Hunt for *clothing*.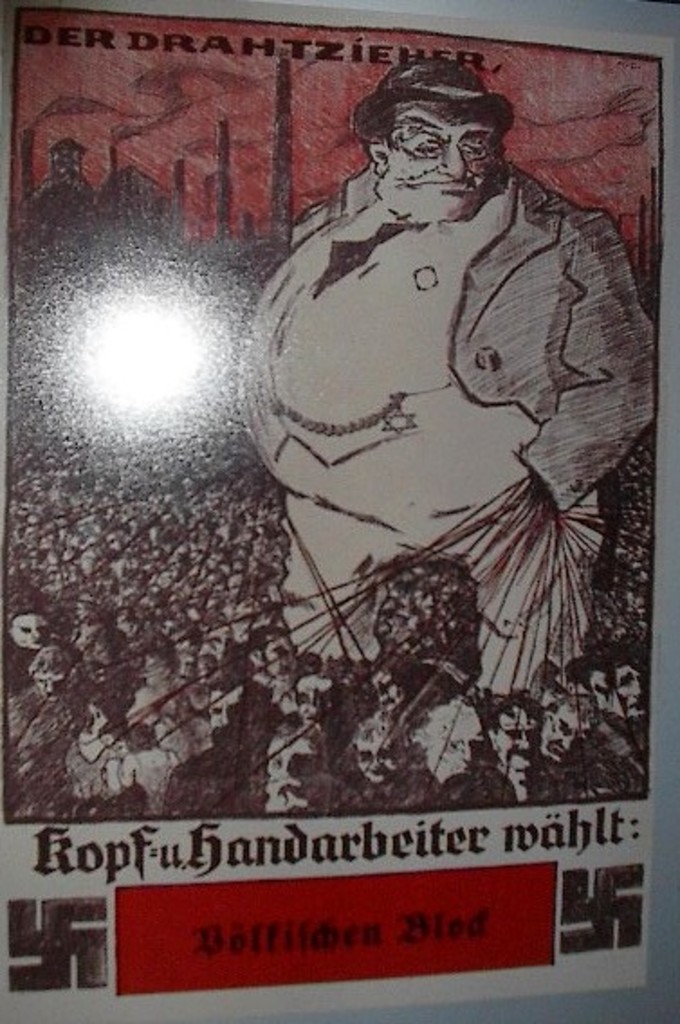
Hunted down at bbox(287, 159, 657, 516).
